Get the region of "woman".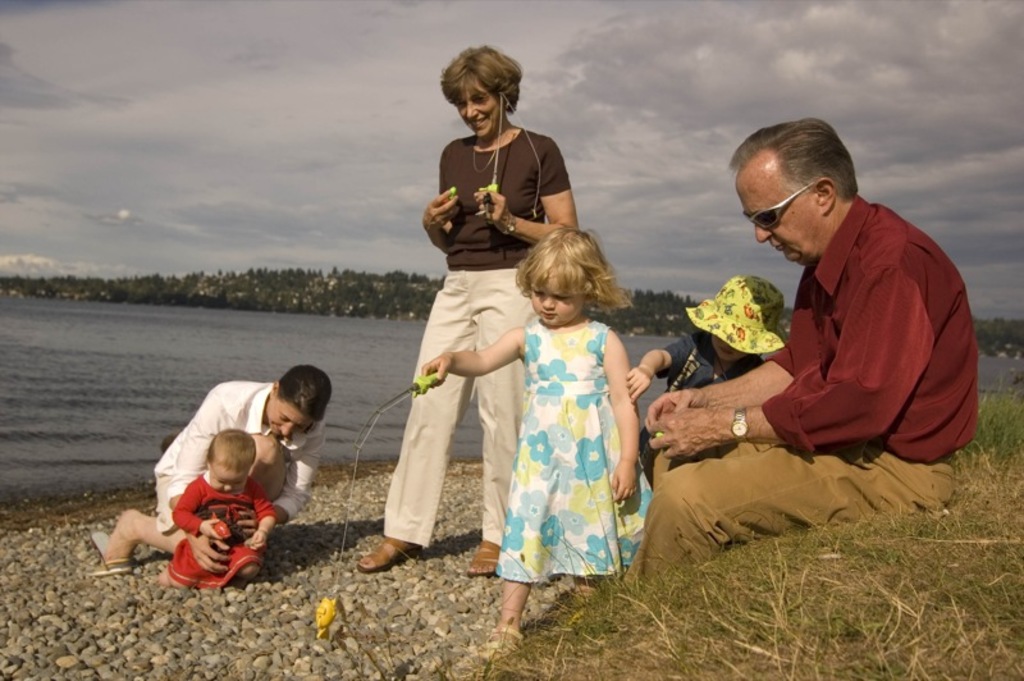
x1=625 y1=276 x2=791 y2=492.
